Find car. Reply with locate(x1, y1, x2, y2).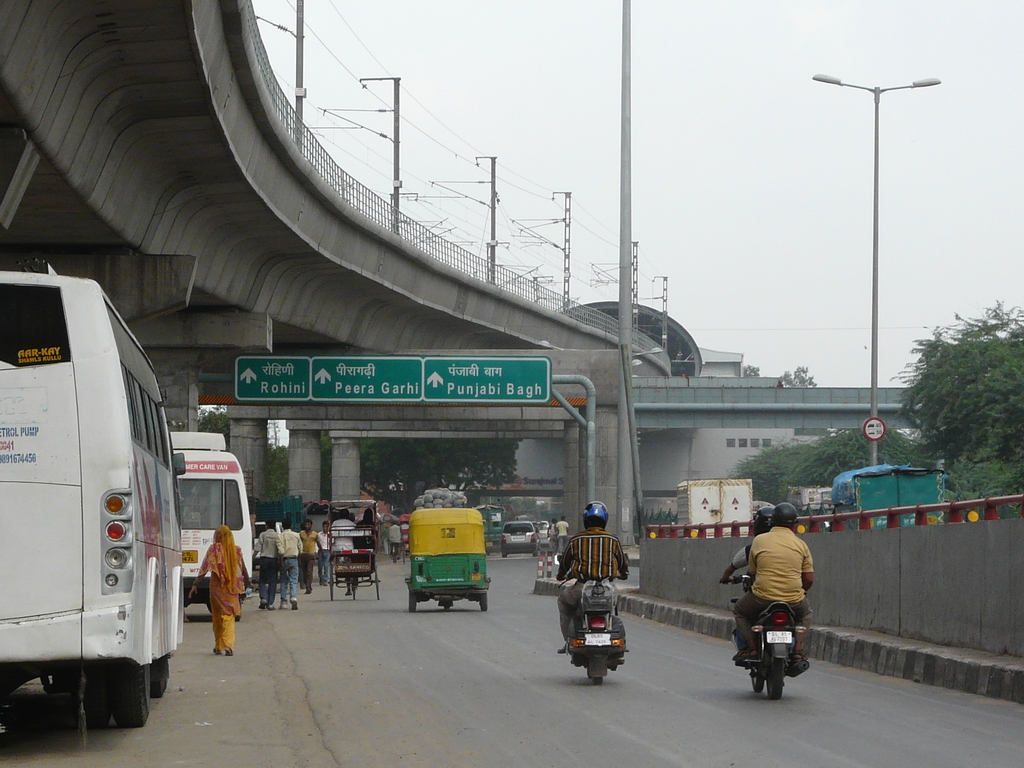
locate(501, 522, 541, 557).
